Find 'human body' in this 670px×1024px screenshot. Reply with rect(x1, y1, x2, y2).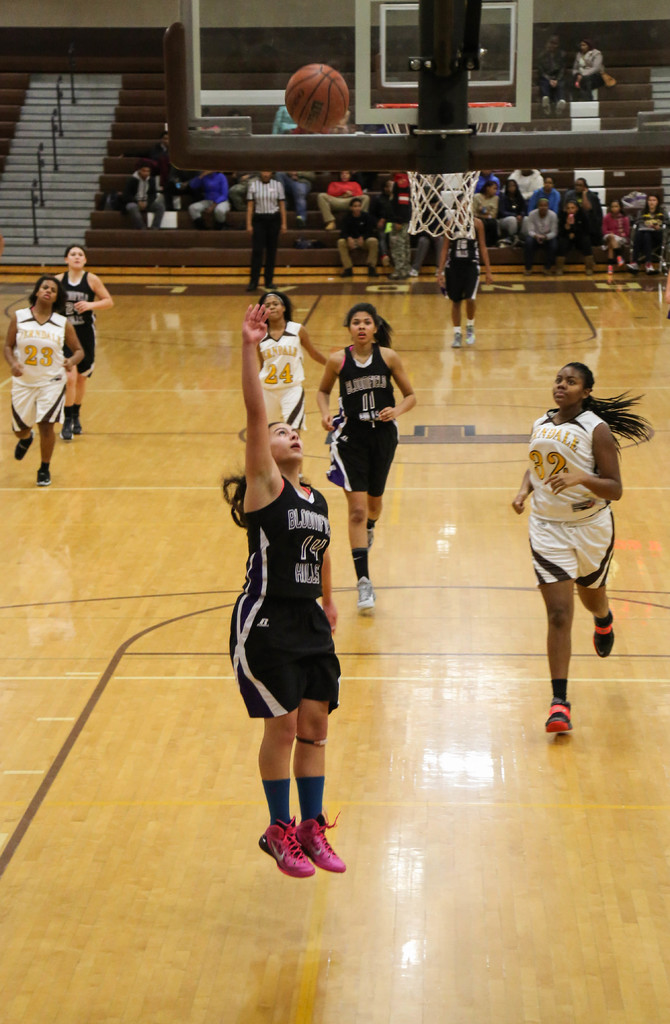
rect(506, 170, 544, 197).
